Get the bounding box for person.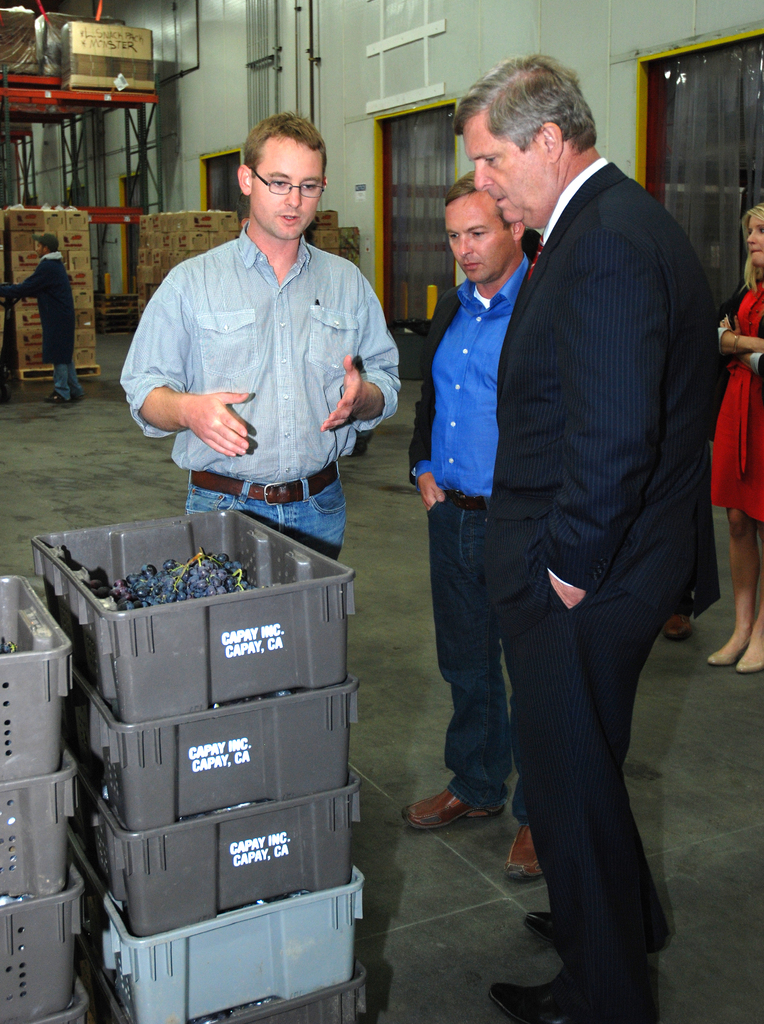
[707, 203, 763, 675].
